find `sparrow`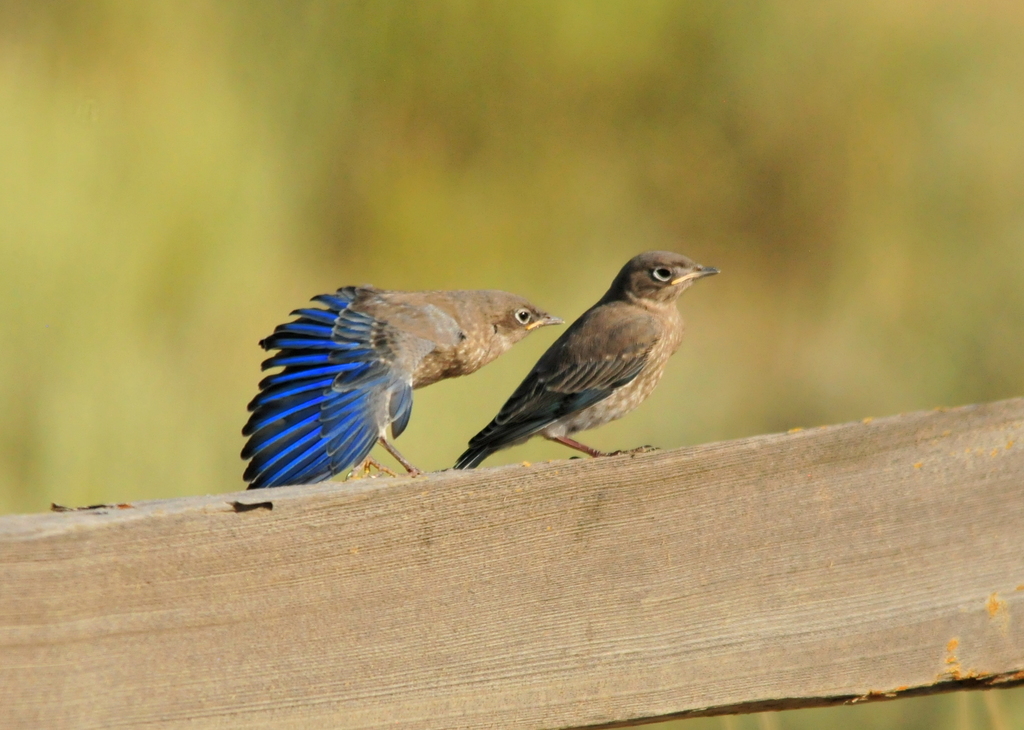
locate(450, 250, 724, 464)
